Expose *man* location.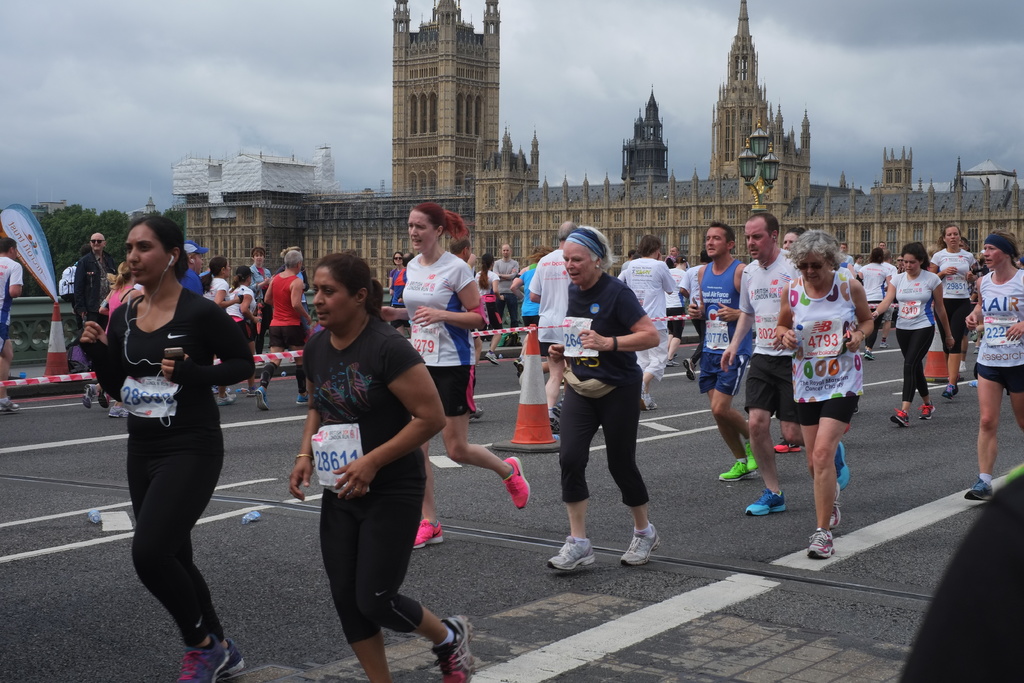
Exposed at (x1=178, y1=239, x2=209, y2=294).
